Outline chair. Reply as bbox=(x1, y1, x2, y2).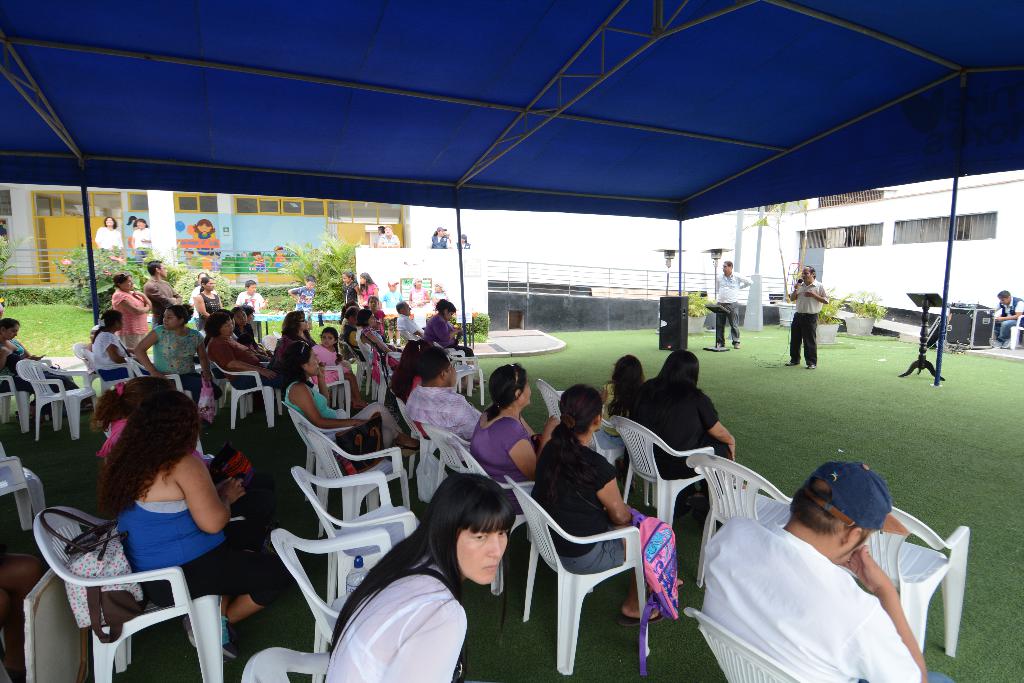
bbox=(0, 444, 47, 526).
